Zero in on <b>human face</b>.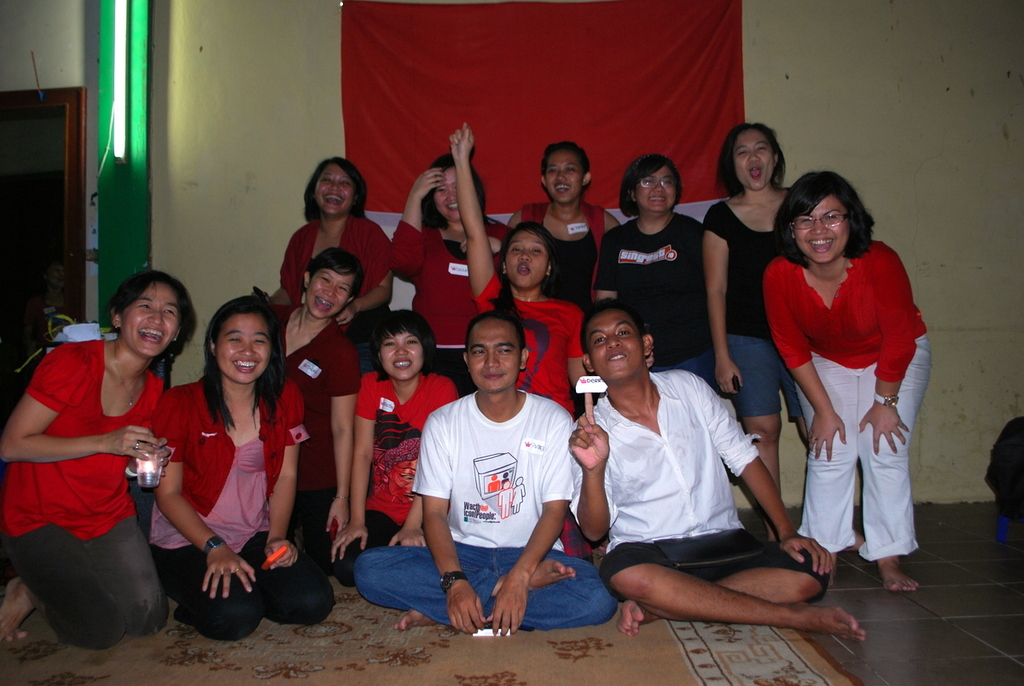
Zeroed in: x1=310, y1=162, x2=353, y2=218.
